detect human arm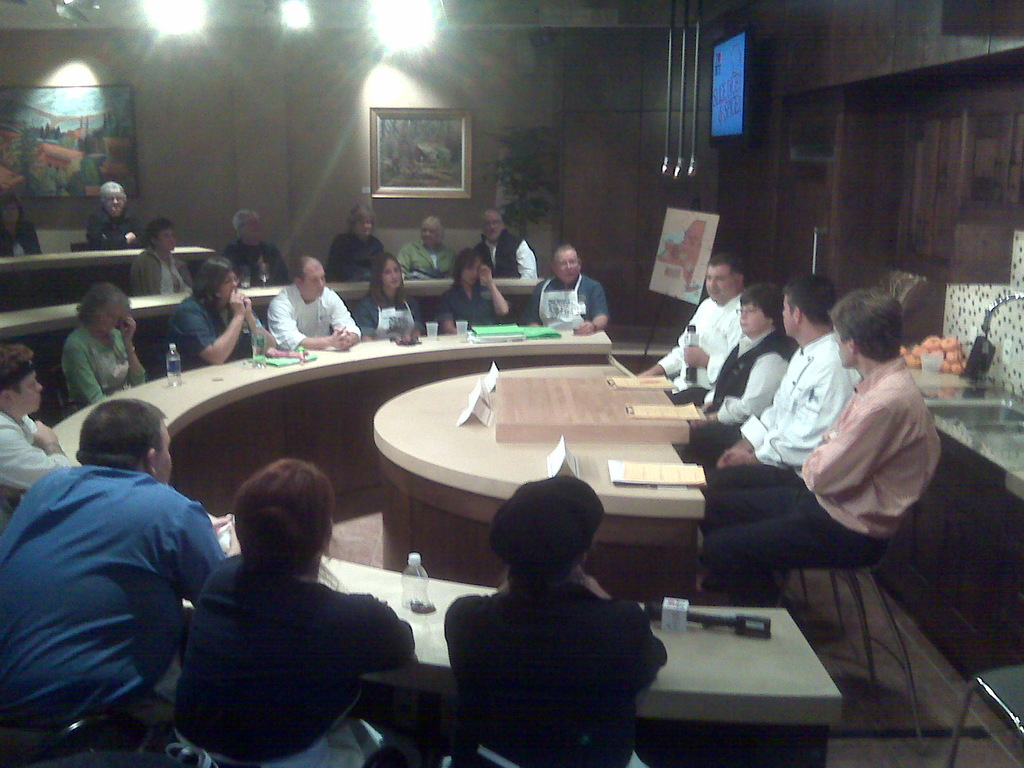
x1=694, y1=348, x2=791, y2=437
